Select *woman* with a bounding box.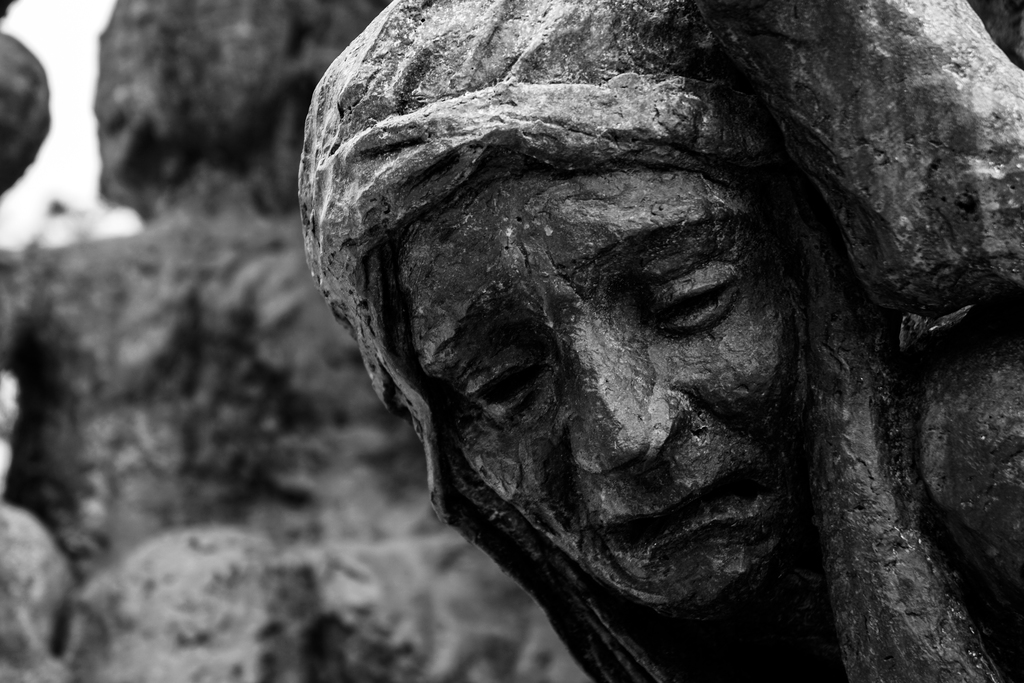
crop(297, 0, 1023, 682).
